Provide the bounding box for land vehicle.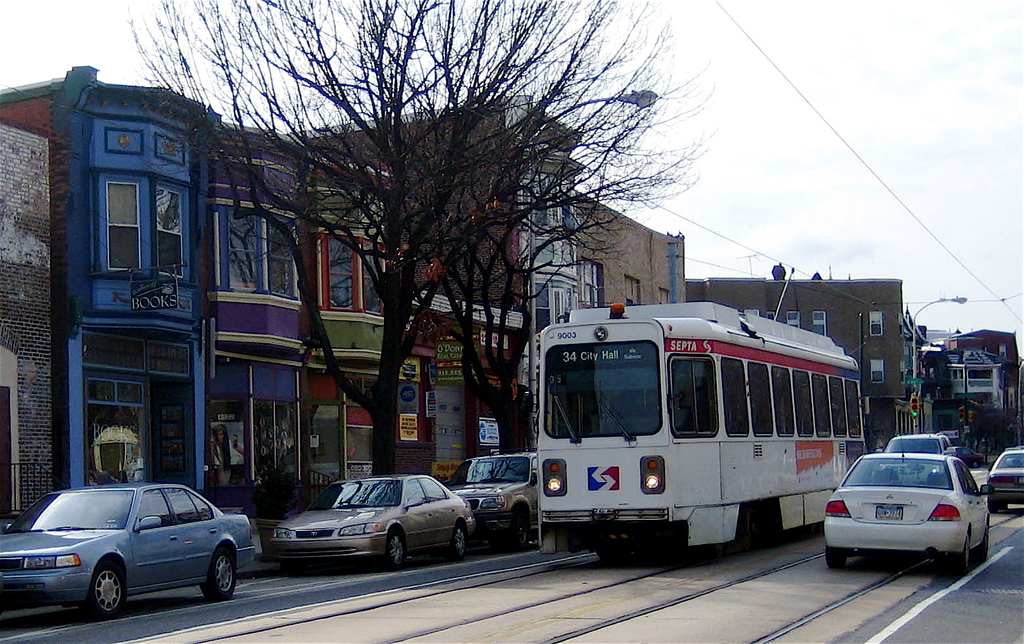
x1=444 y1=455 x2=539 y2=553.
